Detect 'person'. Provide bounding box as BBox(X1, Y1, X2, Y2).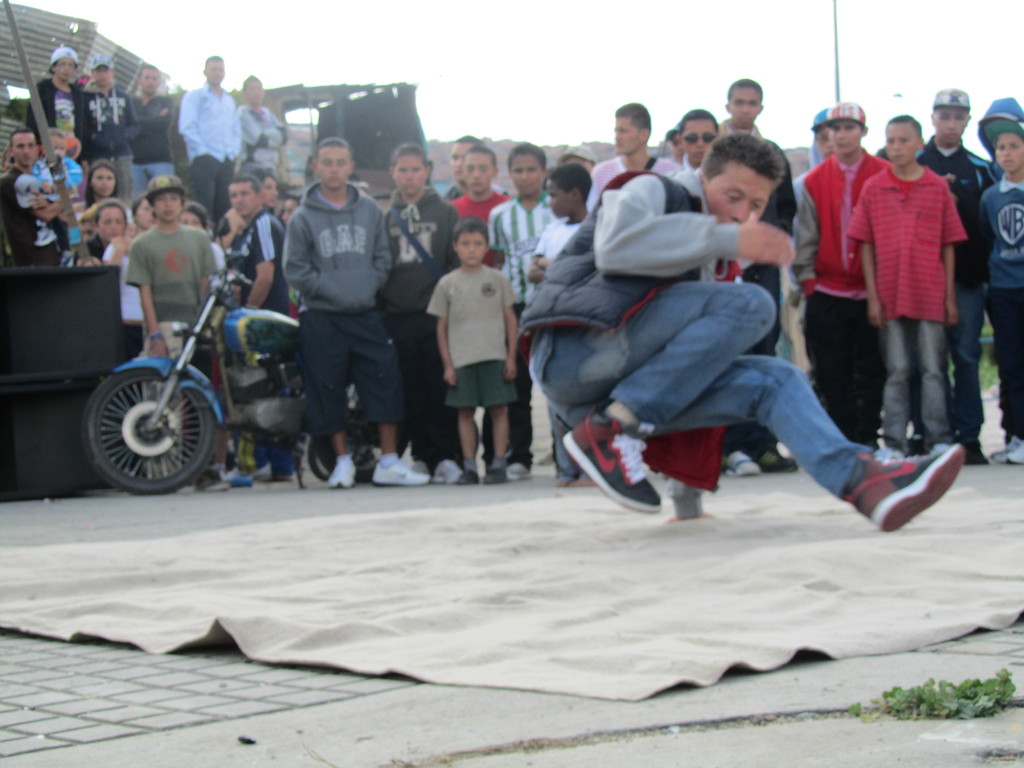
BBox(603, 102, 682, 197).
